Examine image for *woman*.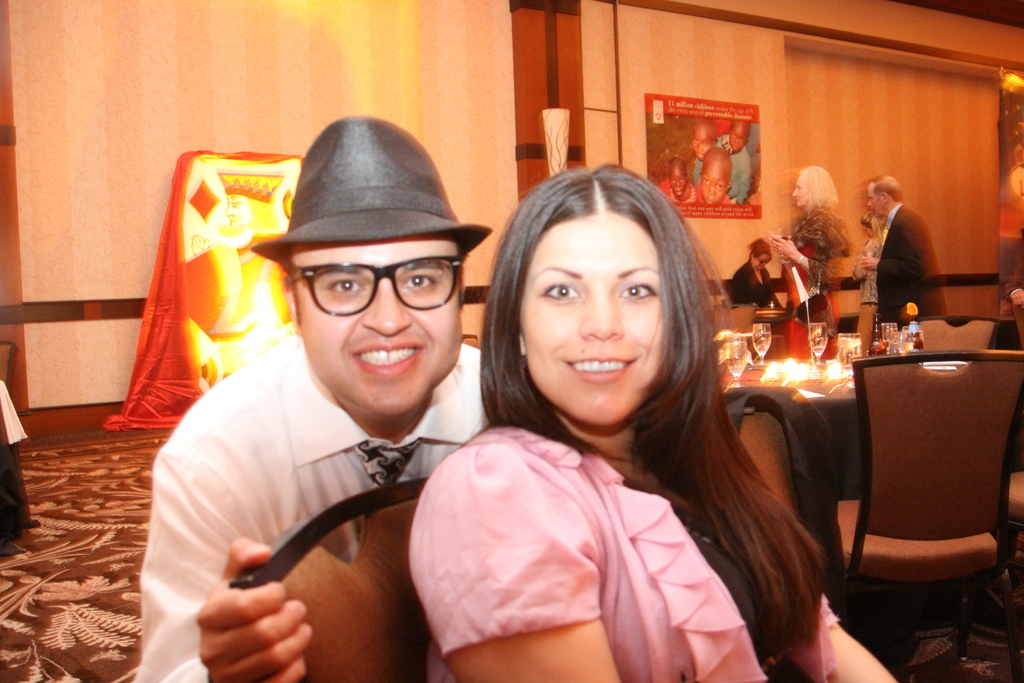
Examination result: region(746, 161, 850, 361).
